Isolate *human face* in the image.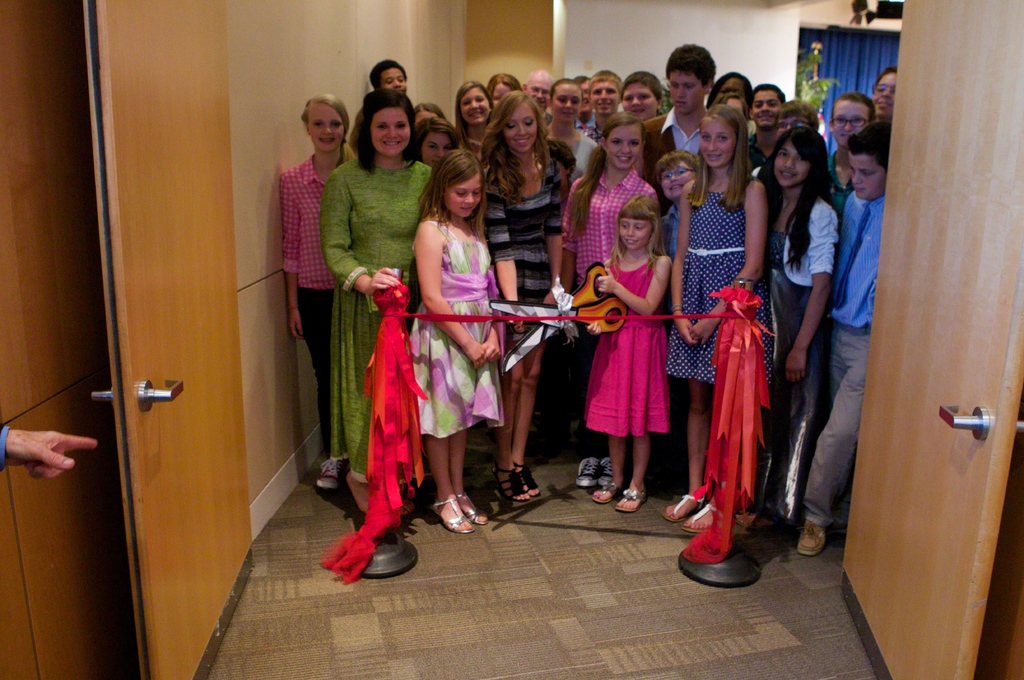
Isolated region: 777 115 810 138.
